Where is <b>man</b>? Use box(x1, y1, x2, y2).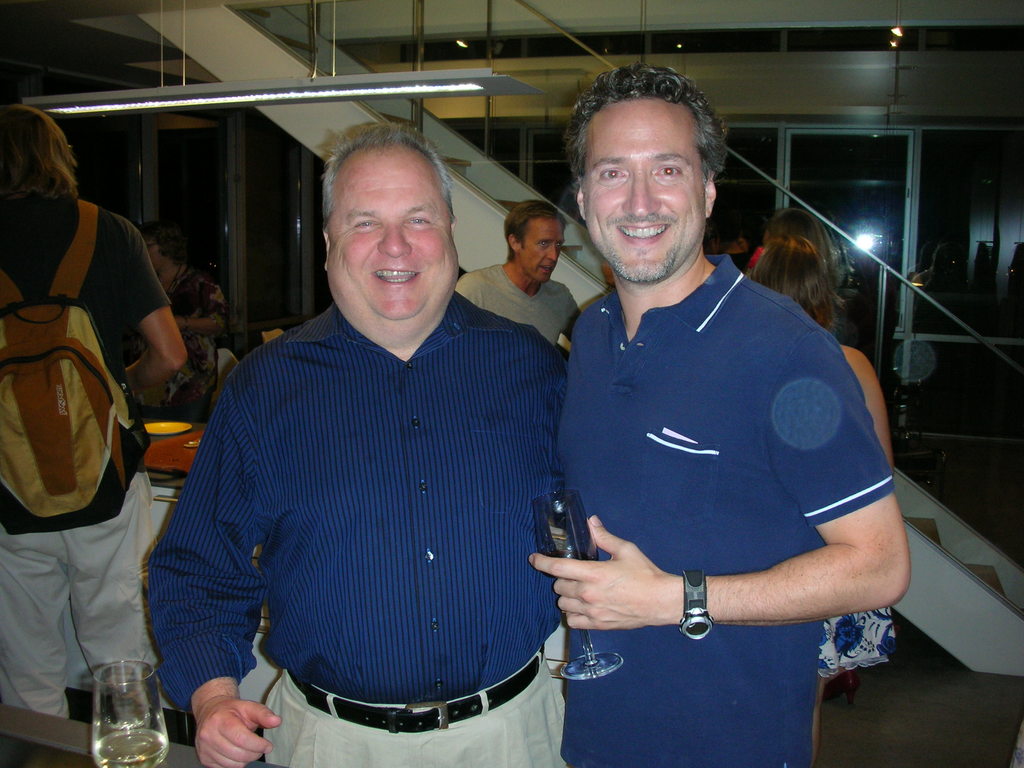
box(457, 198, 583, 351).
